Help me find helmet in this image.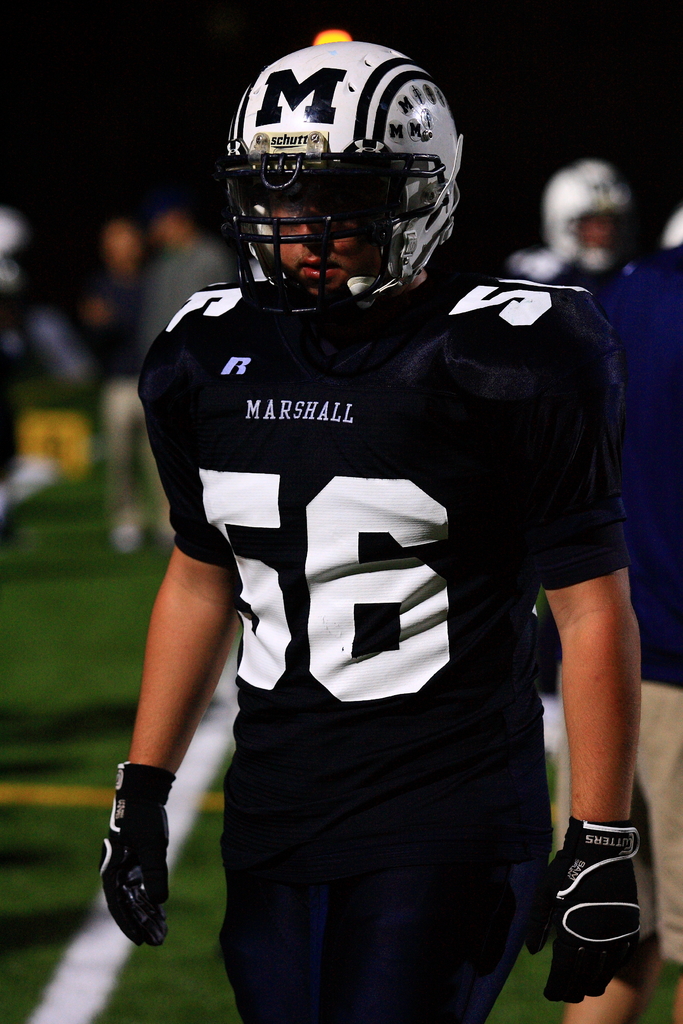
Found it: left=223, top=38, right=467, bottom=313.
